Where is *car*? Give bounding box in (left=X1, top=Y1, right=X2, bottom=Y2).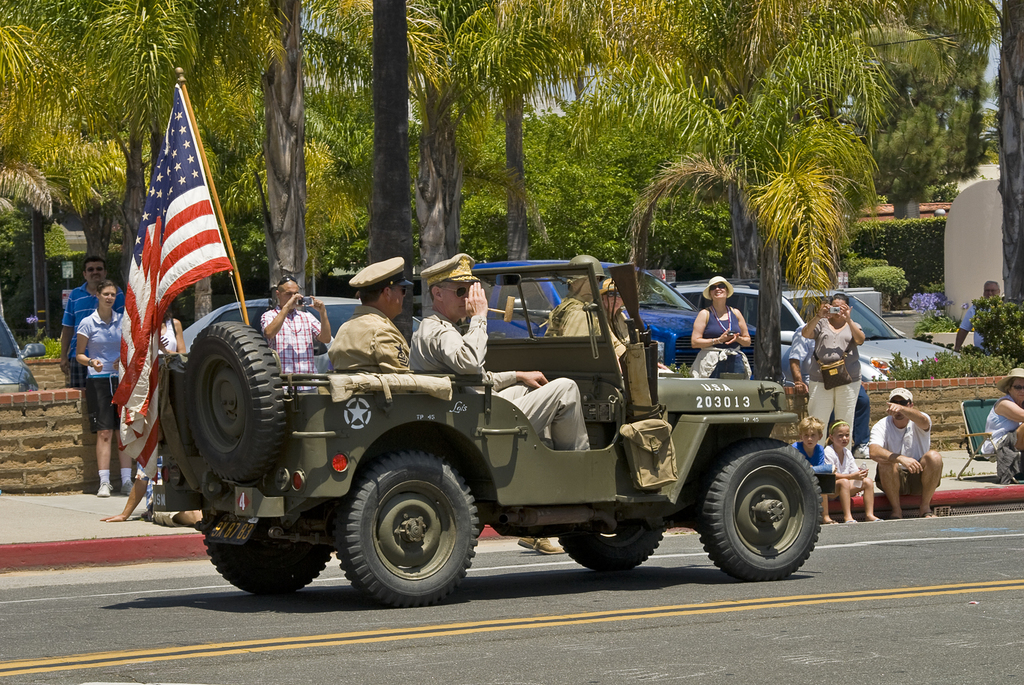
(left=661, top=279, right=987, bottom=390).
